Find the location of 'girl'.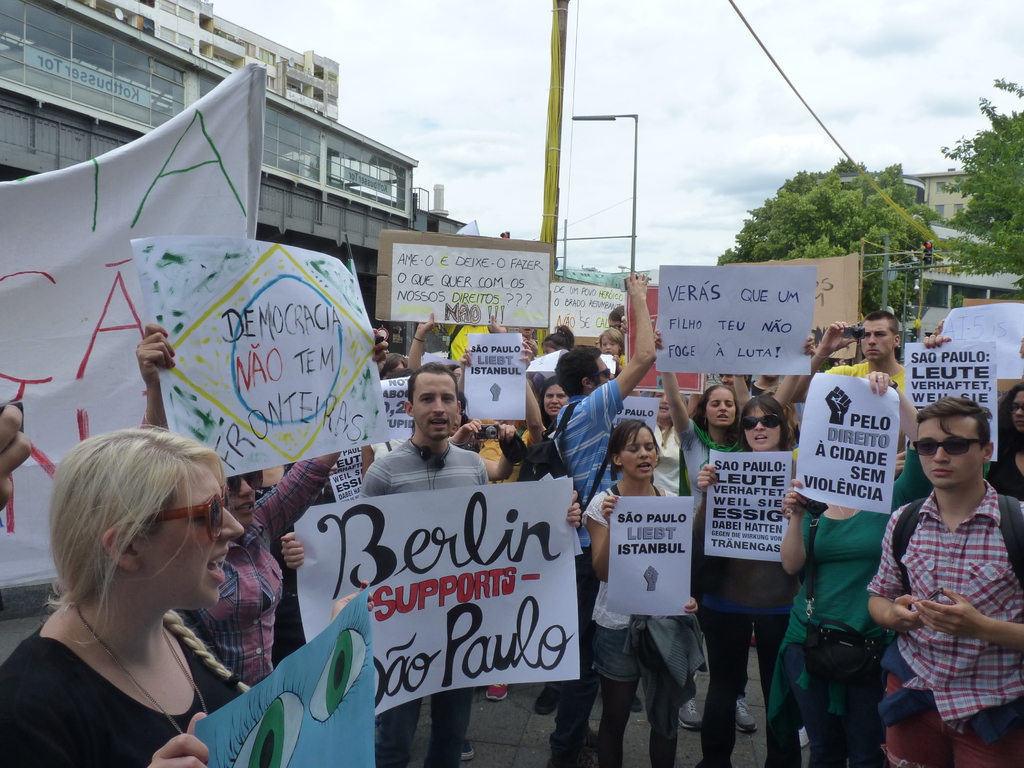
Location: (x1=582, y1=419, x2=700, y2=767).
